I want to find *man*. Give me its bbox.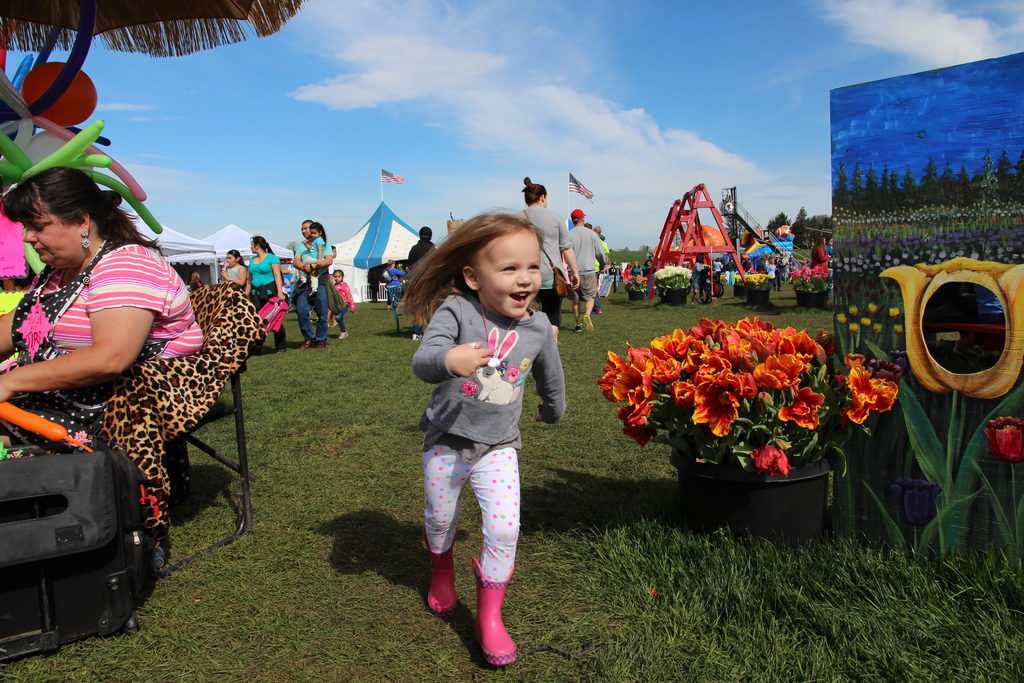
BBox(291, 220, 333, 352).
